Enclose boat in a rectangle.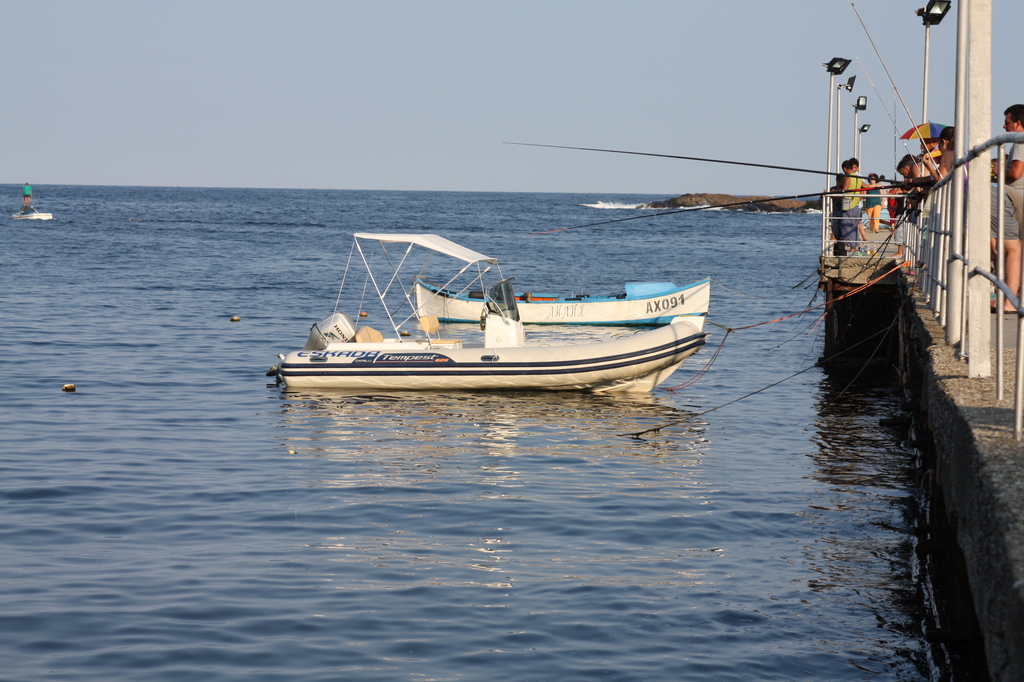
detection(5, 200, 60, 218).
